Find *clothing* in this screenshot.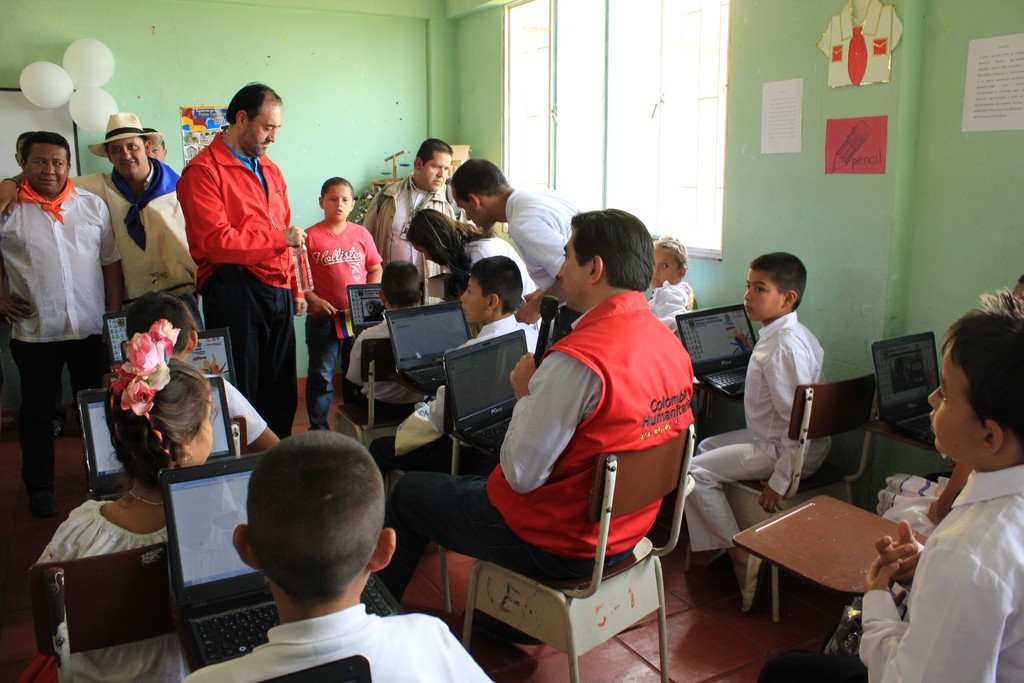
The bounding box for *clothing* is {"x1": 378, "y1": 280, "x2": 692, "y2": 606}.
